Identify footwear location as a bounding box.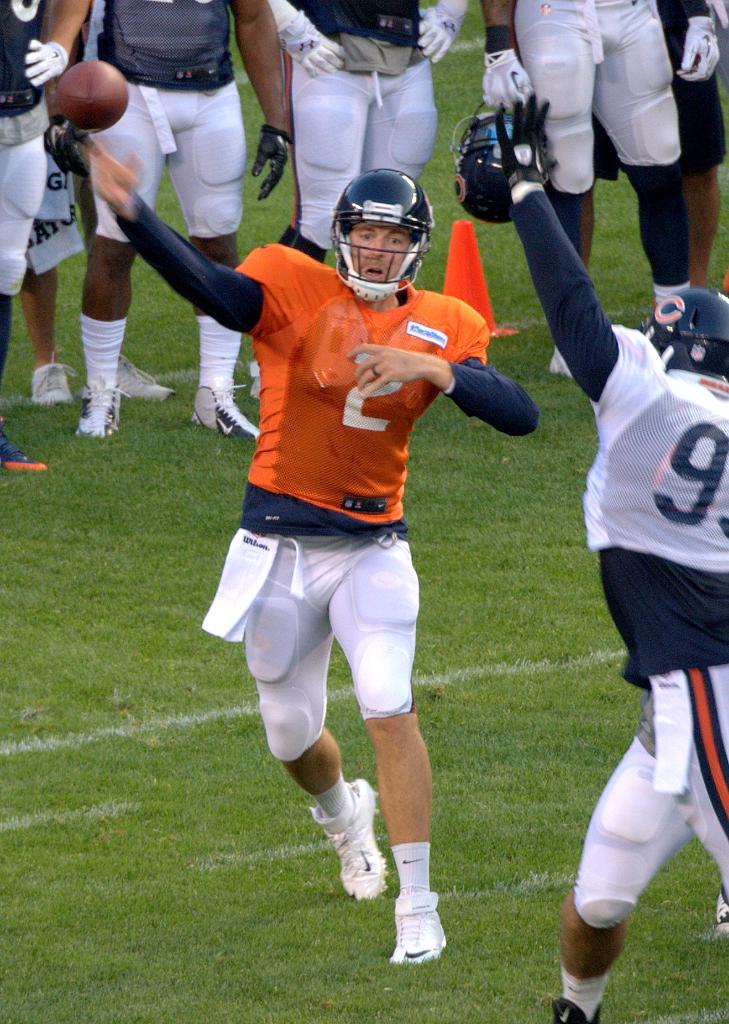
(79,374,131,440).
